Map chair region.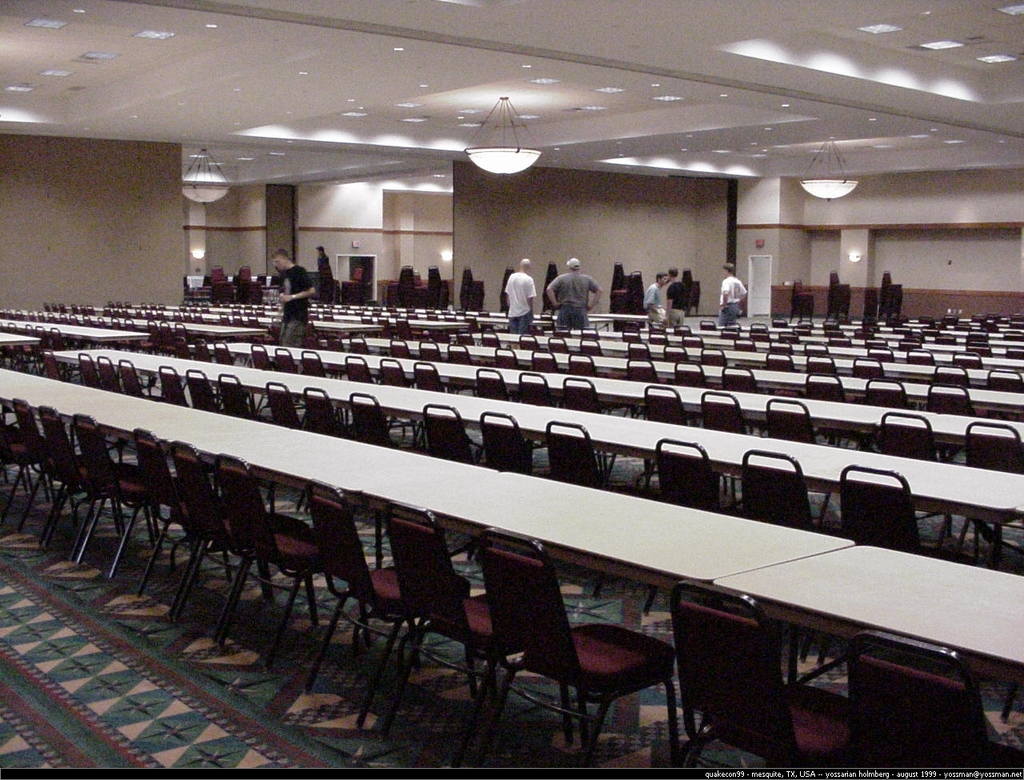
Mapped to l=220, t=374, r=267, b=421.
